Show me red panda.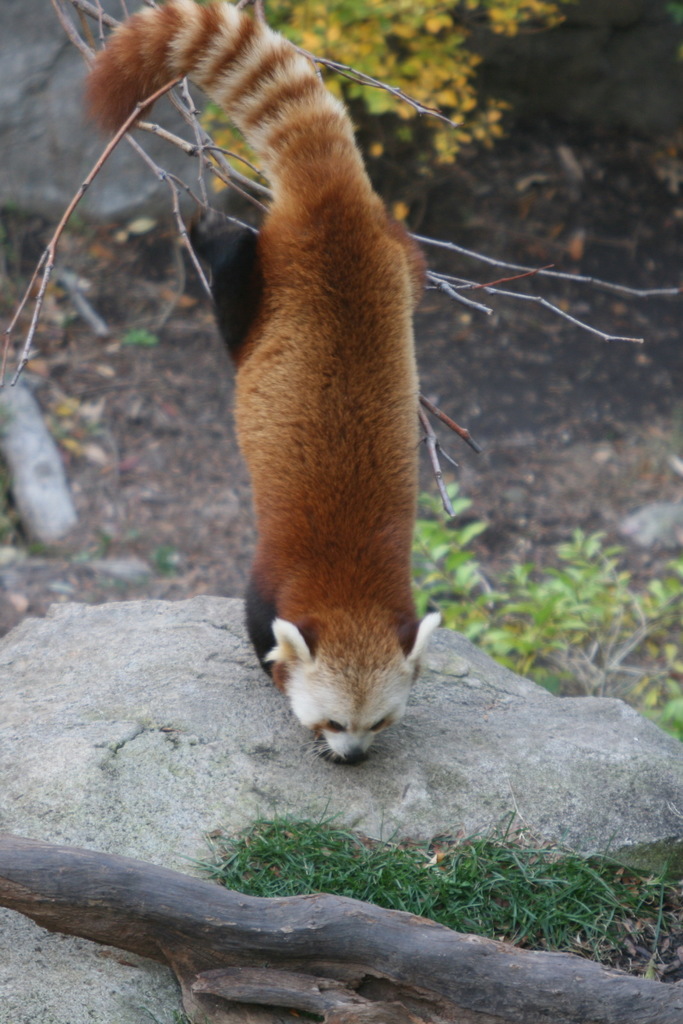
red panda is here: 86 0 445 757.
